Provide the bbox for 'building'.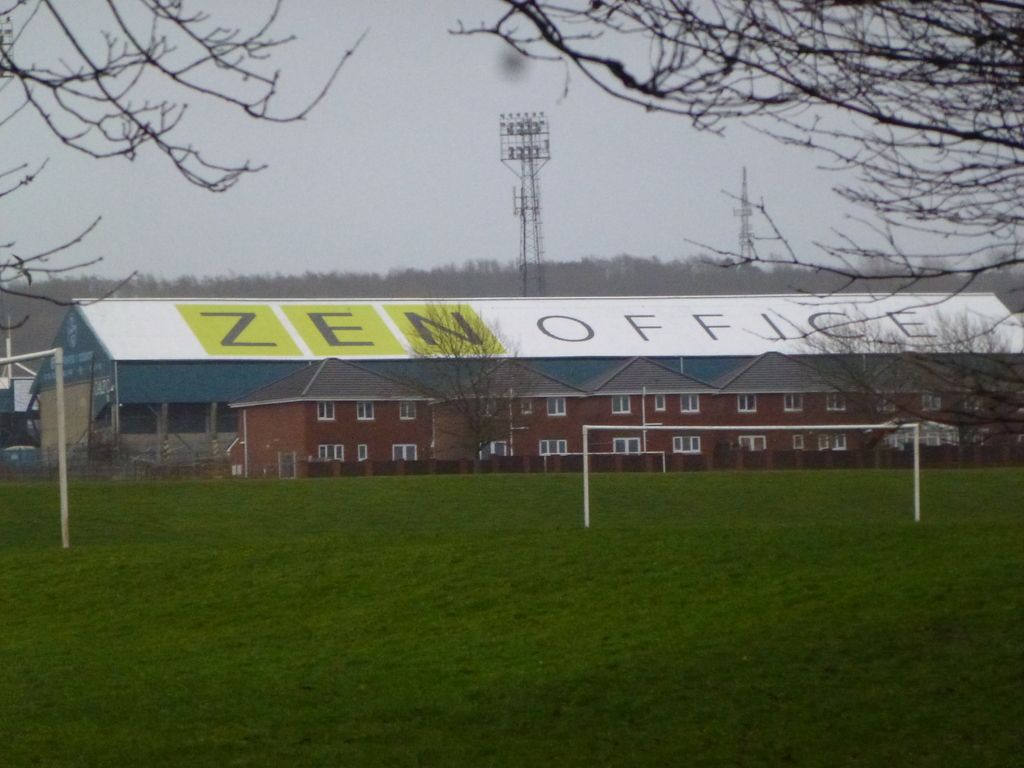
(left=0, top=291, right=1023, bottom=475).
